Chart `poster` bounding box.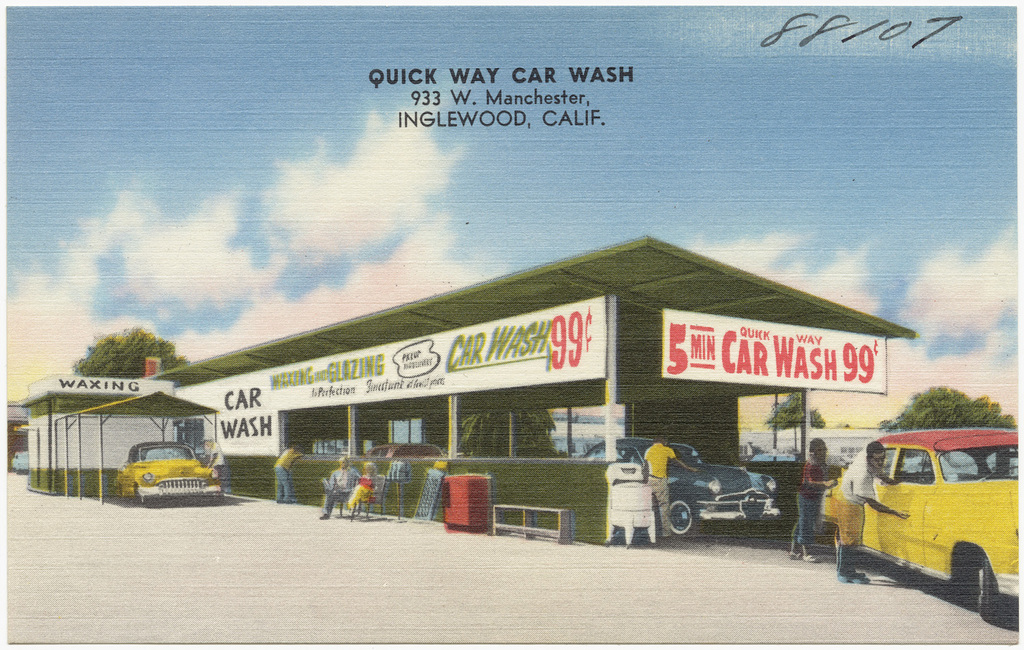
Charted: (0,0,1023,649).
